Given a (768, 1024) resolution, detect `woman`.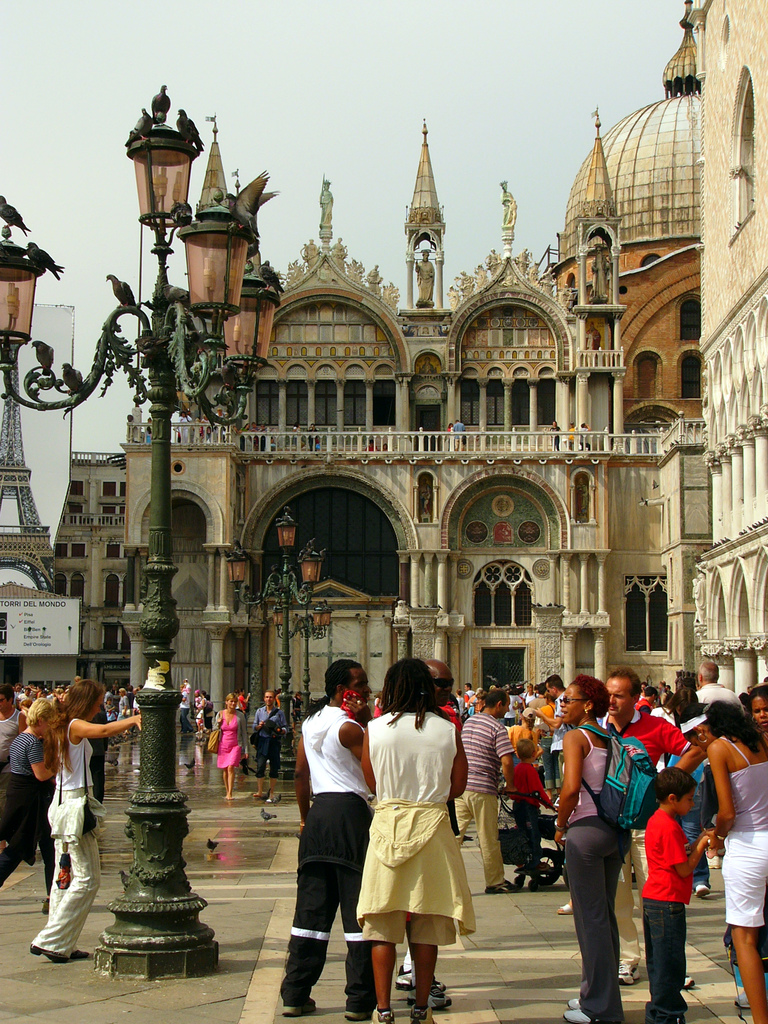
pyautogui.locateOnScreen(520, 678, 543, 713).
